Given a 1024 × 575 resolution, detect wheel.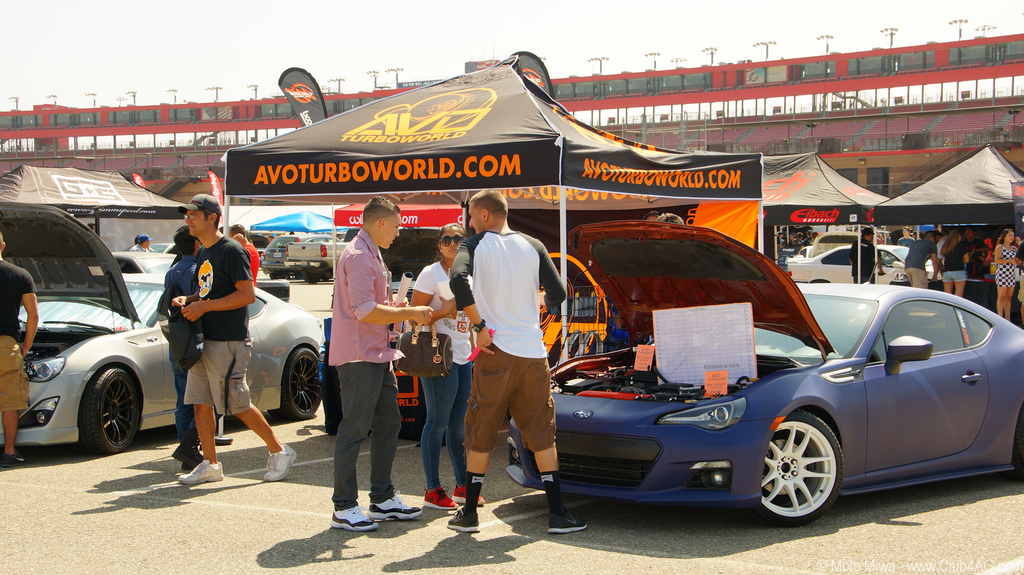
box(300, 267, 321, 285).
